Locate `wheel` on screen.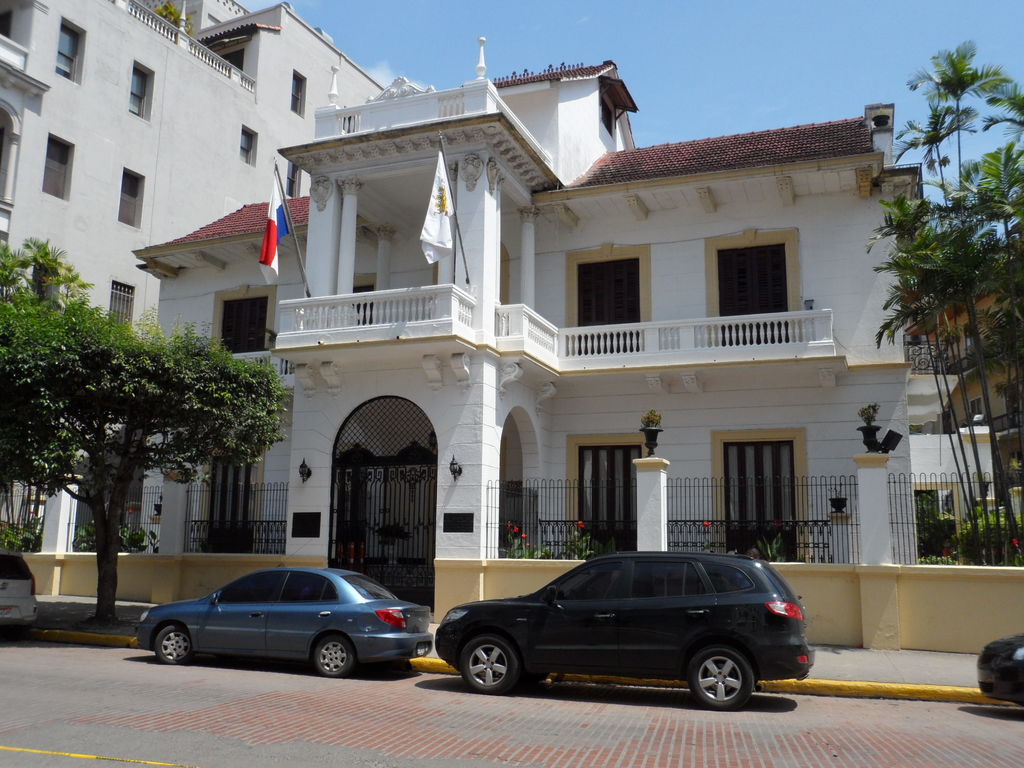
On screen at 161/623/195/671.
